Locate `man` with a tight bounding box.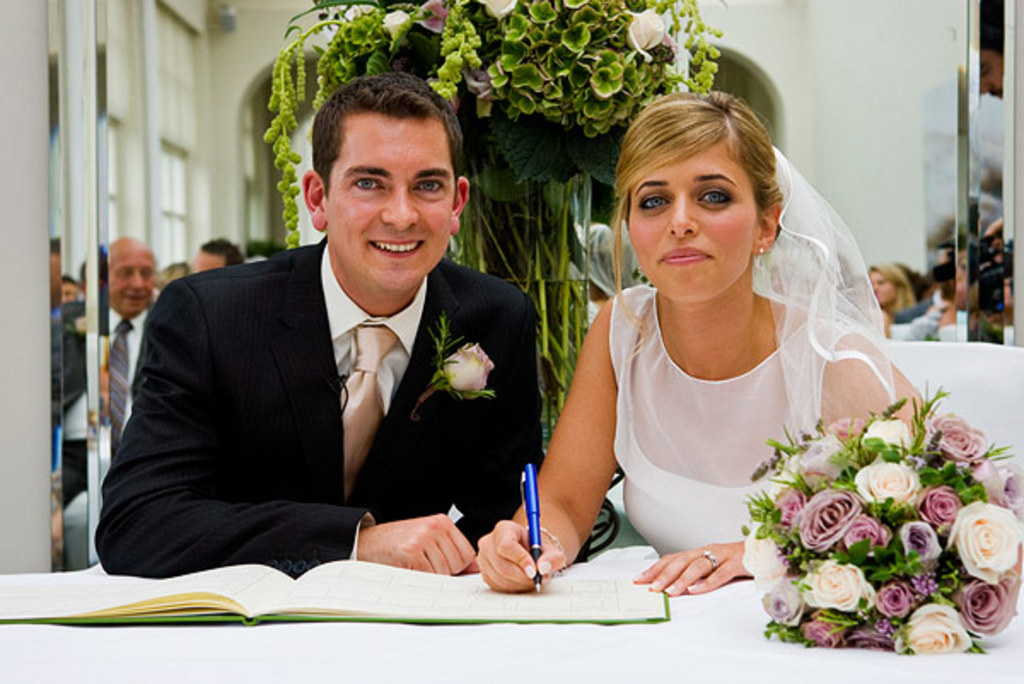
select_region(191, 235, 247, 270).
